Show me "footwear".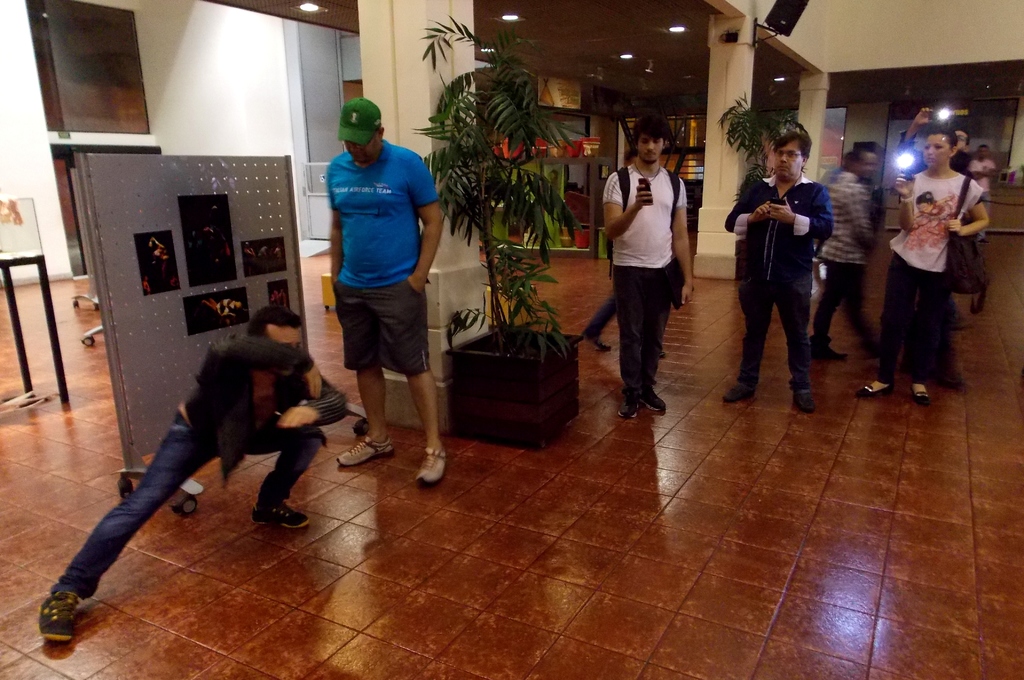
"footwear" is here: box(337, 436, 394, 466).
